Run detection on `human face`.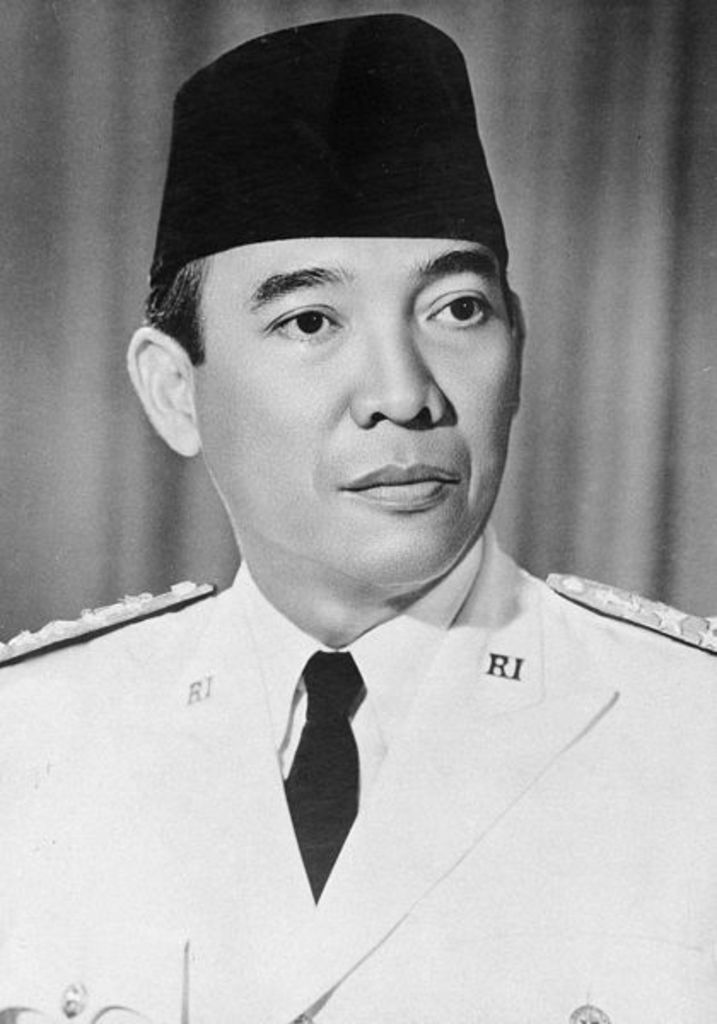
Result: [x1=200, y1=244, x2=517, y2=585].
